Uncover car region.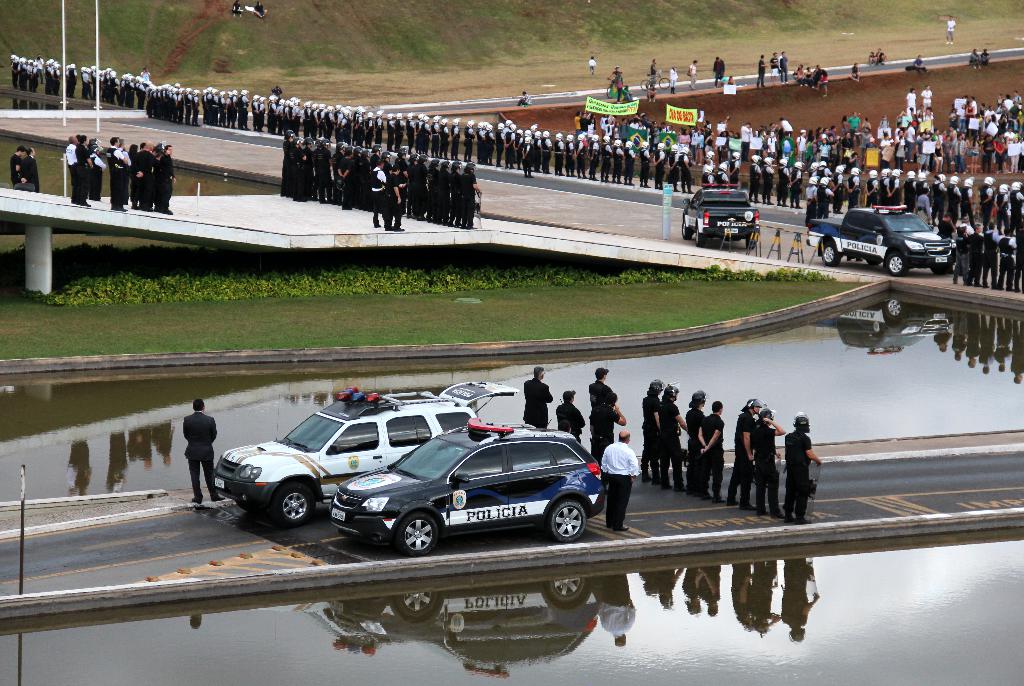
Uncovered: 683,184,762,250.
